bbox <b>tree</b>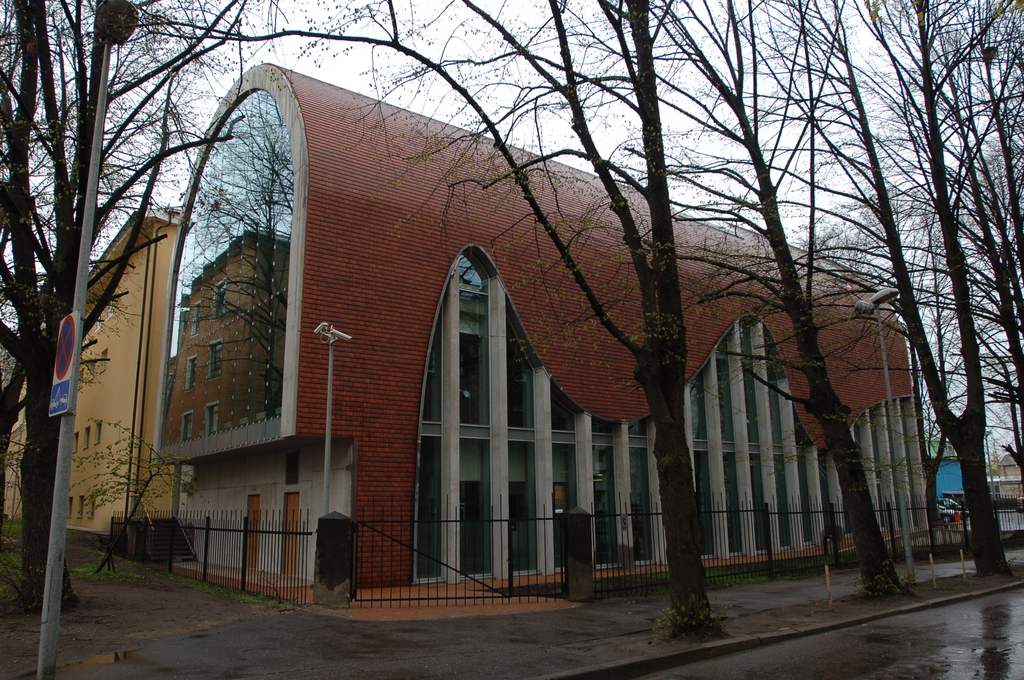
[0,0,156,578]
